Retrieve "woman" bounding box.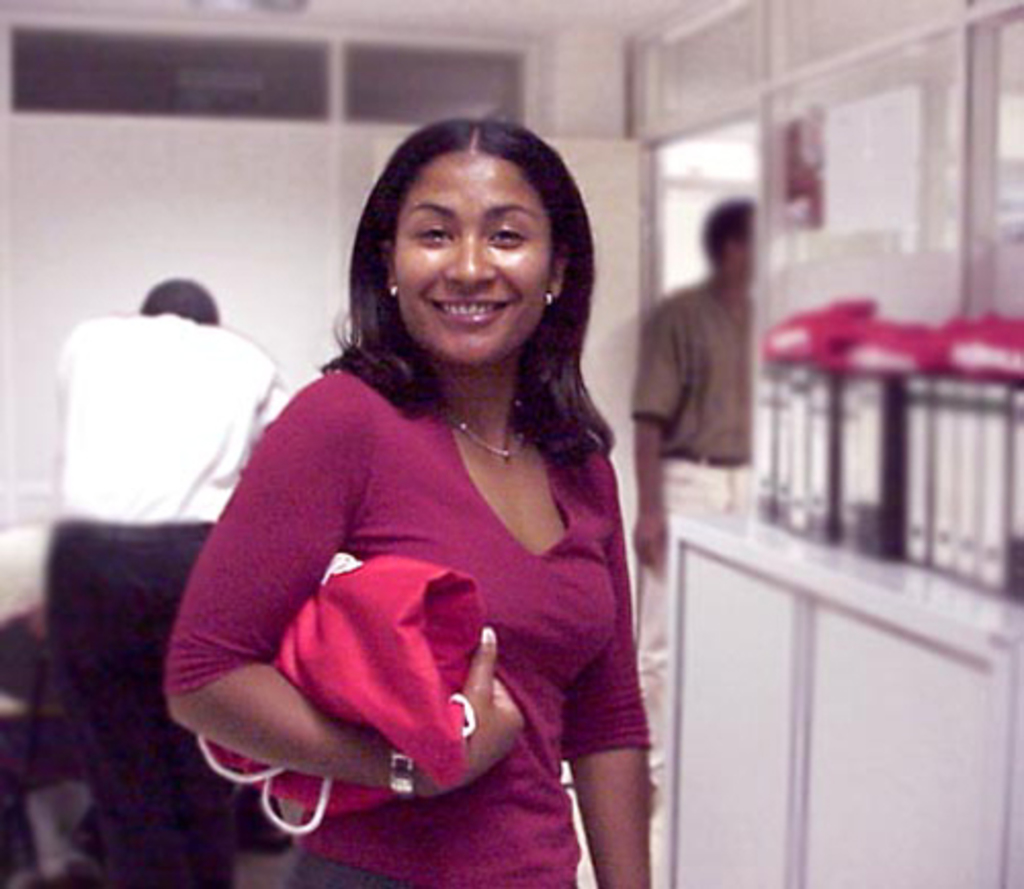
Bounding box: detection(166, 121, 672, 862).
